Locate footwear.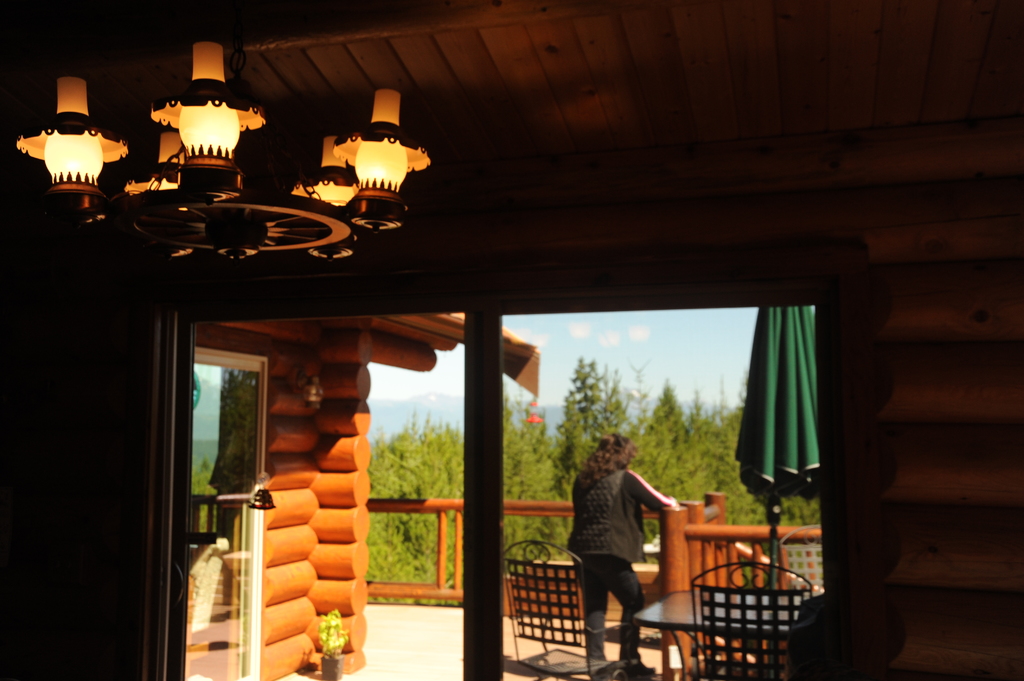
Bounding box: 620:629:660:680.
